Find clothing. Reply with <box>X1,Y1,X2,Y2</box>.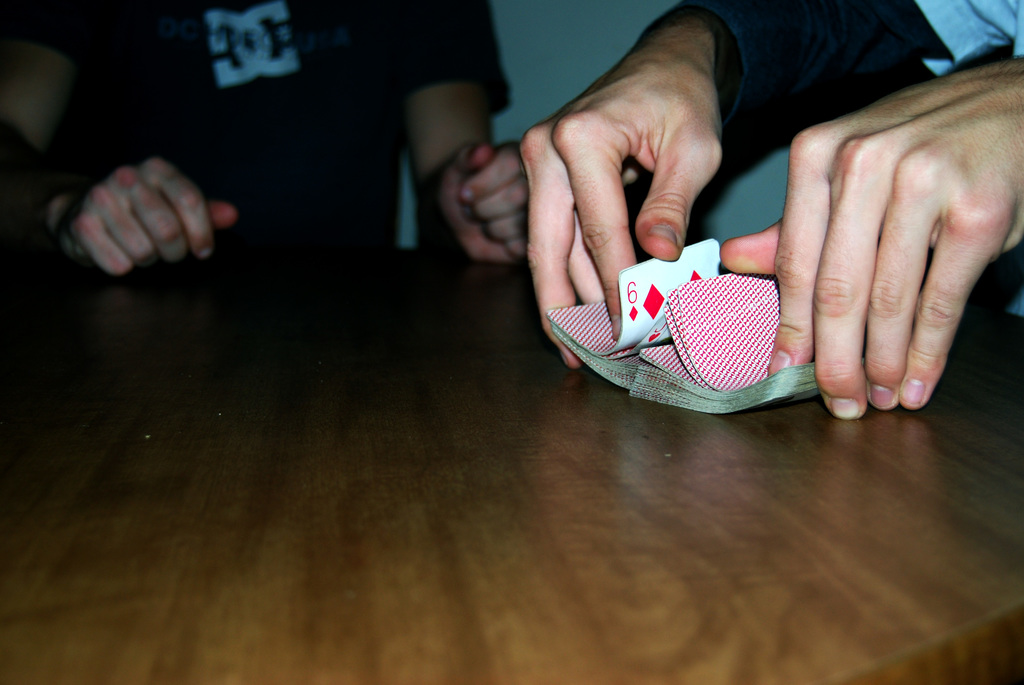
<box>0,0,515,246</box>.
